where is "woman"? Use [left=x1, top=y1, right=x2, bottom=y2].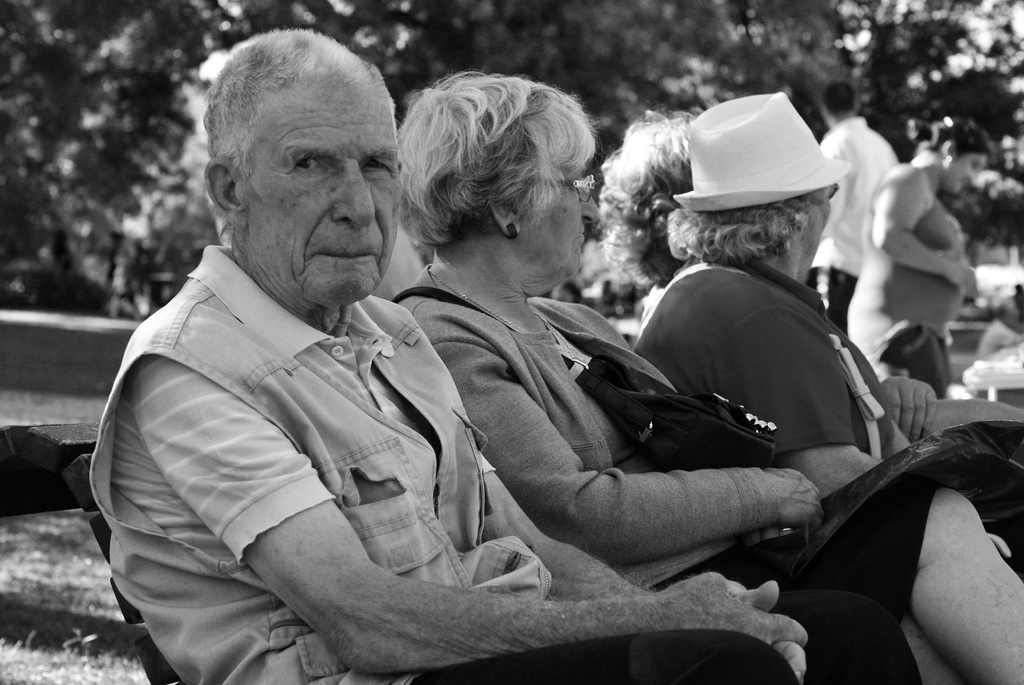
[left=388, top=69, right=1023, bottom=684].
